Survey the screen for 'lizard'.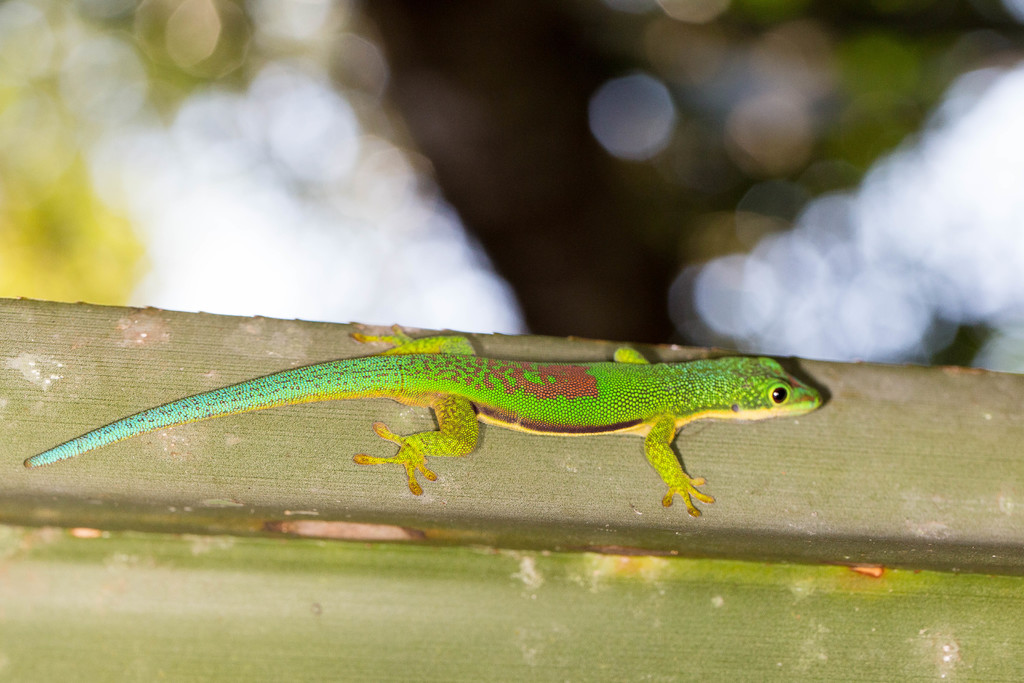
Survey found: bbox(33, 331, 813, 531).
